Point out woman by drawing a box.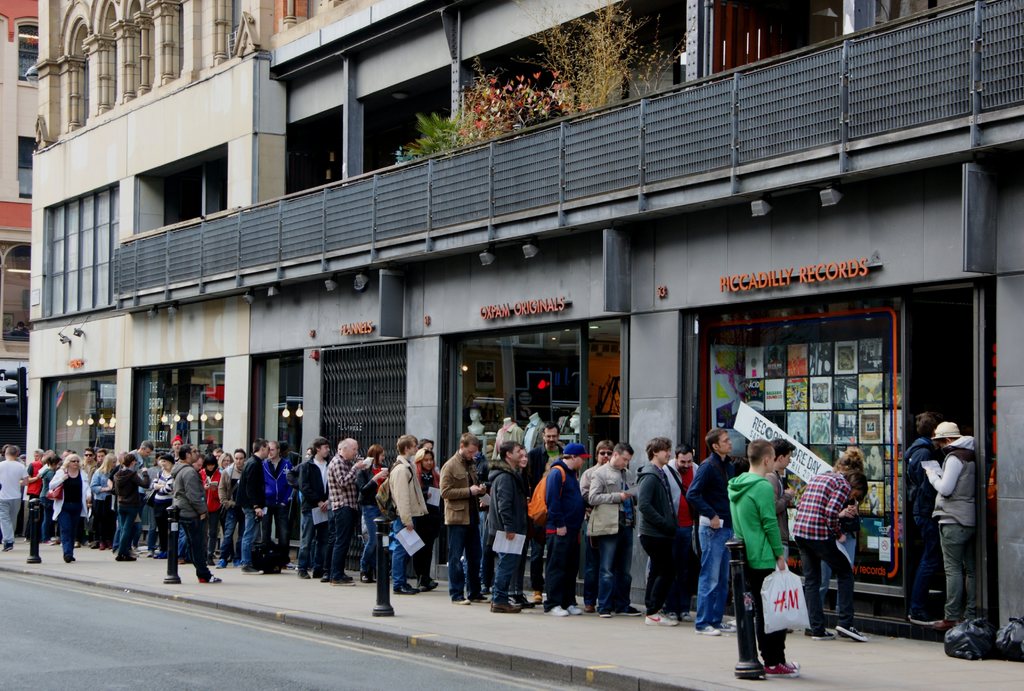
[351,441,394,579].
